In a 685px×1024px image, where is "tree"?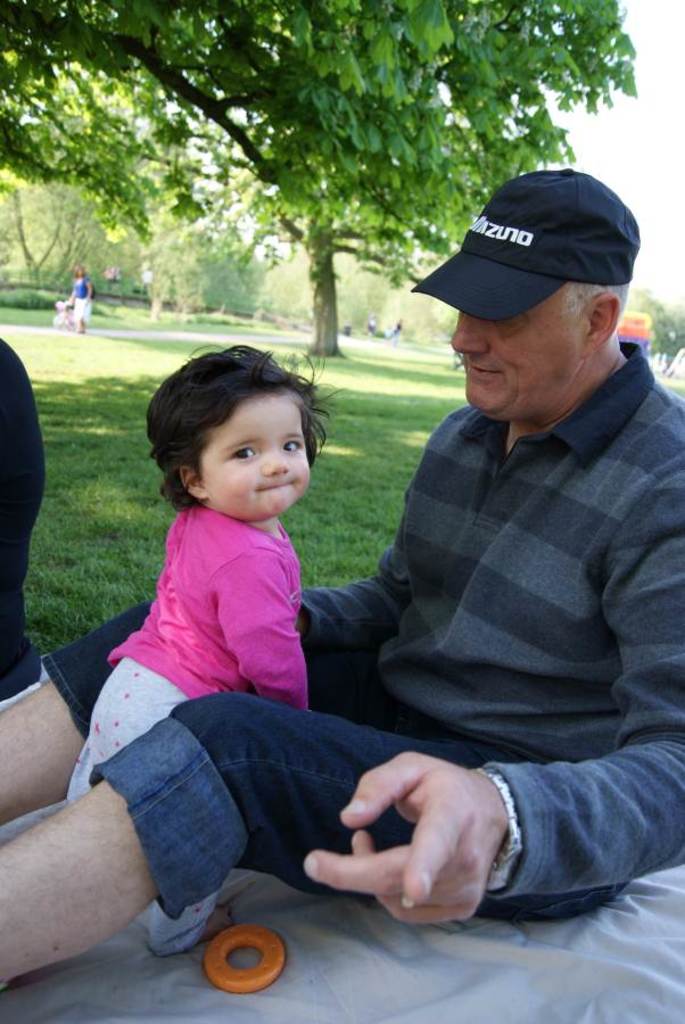
Rect(619, 286, 684, 362).
